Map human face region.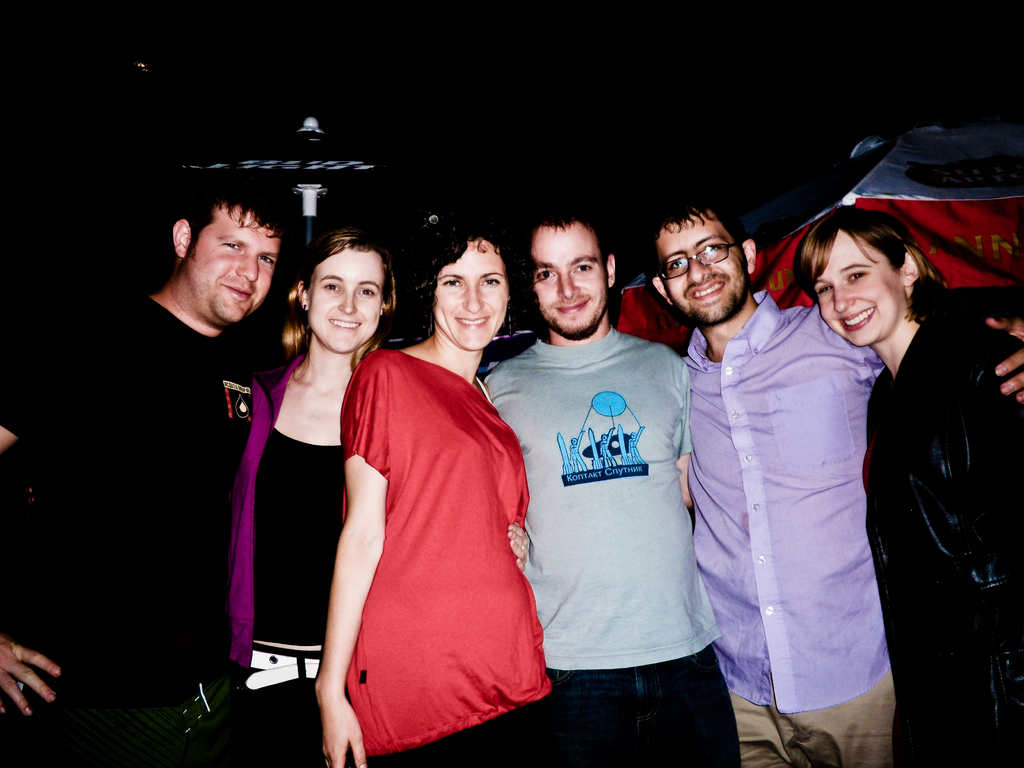
Mapped to (left=532, top=228, right=609, bottom=340).
